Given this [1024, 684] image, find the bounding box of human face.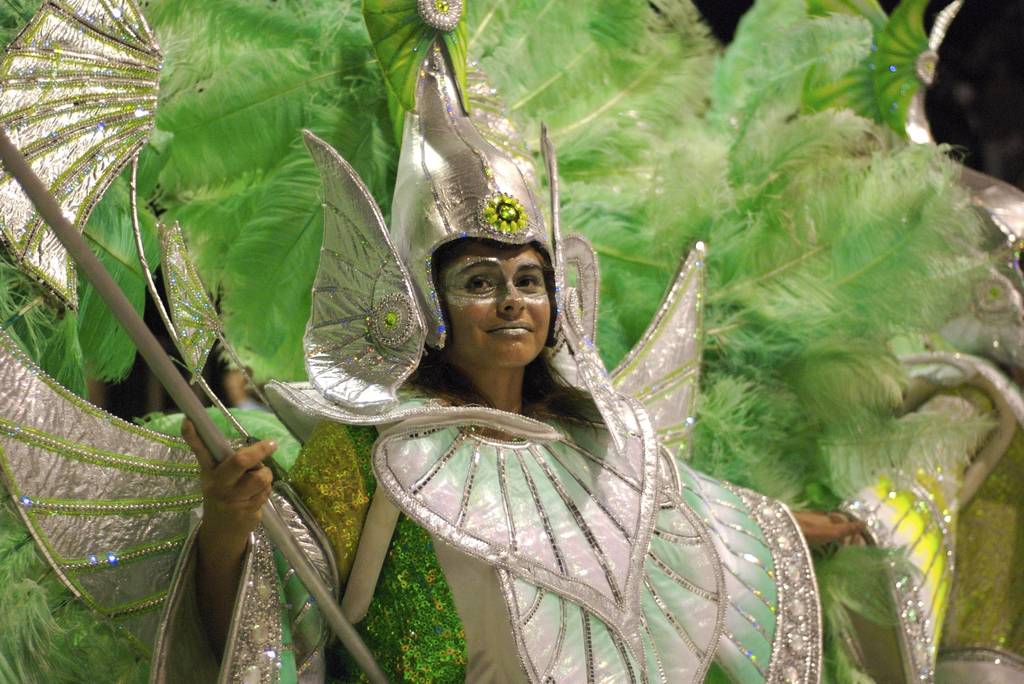
pyautogui.locateOnScreen(447, 240, 552, 367).
